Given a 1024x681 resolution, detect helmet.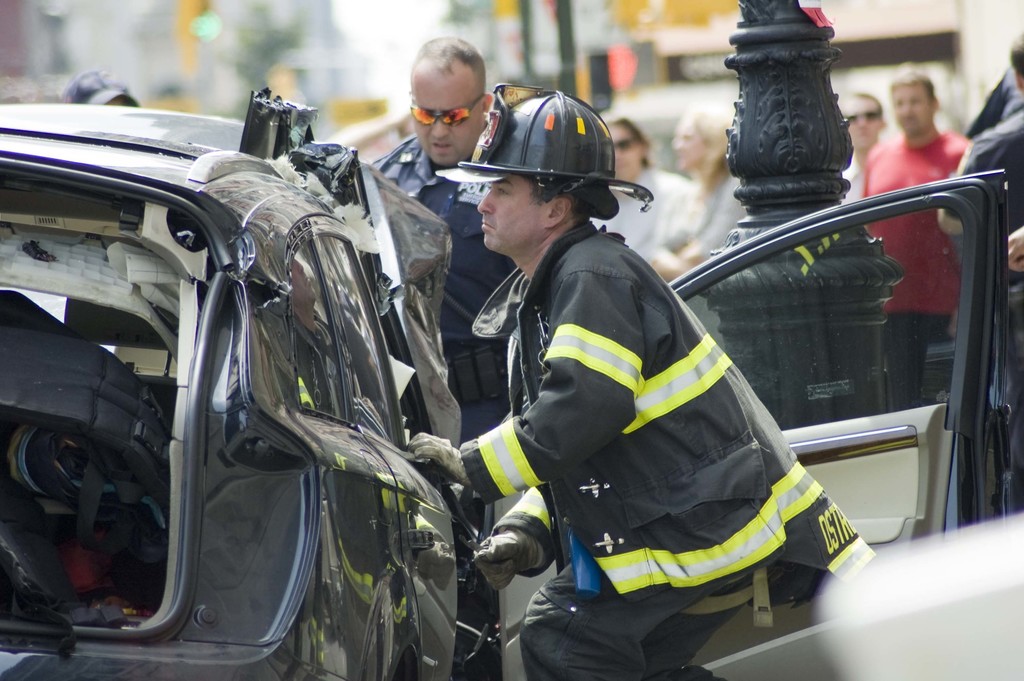
x1=443 y1=85 x2=621 y2=238.
